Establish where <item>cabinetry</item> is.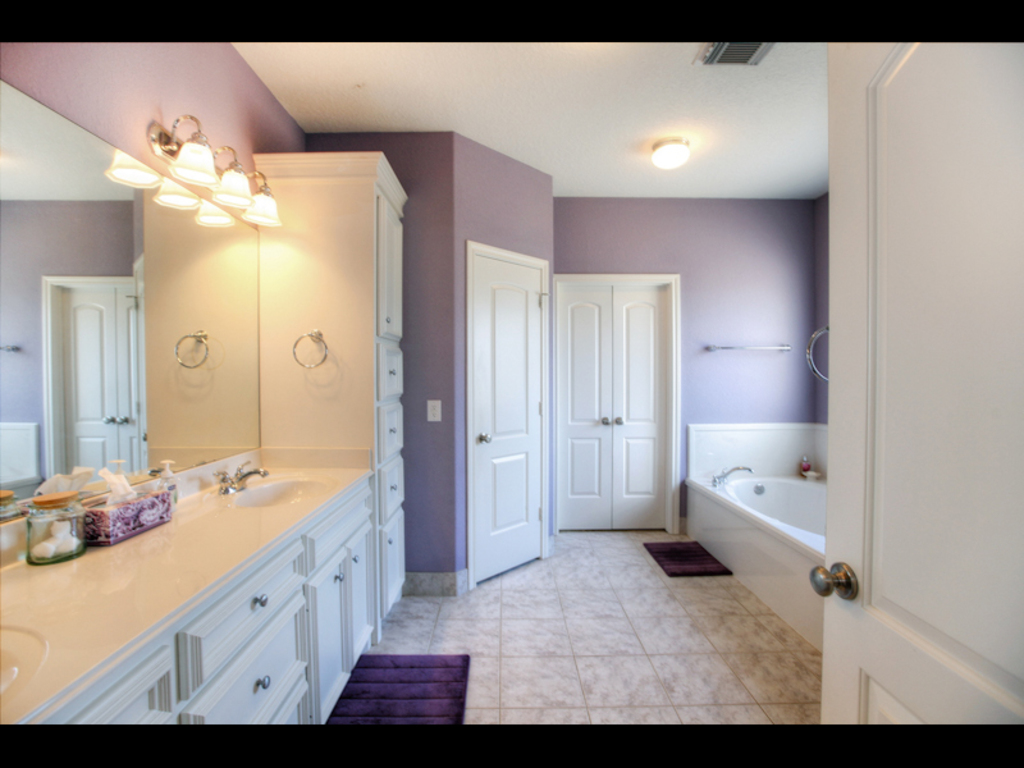
Established at select_region(269, 676, 312, 724).
